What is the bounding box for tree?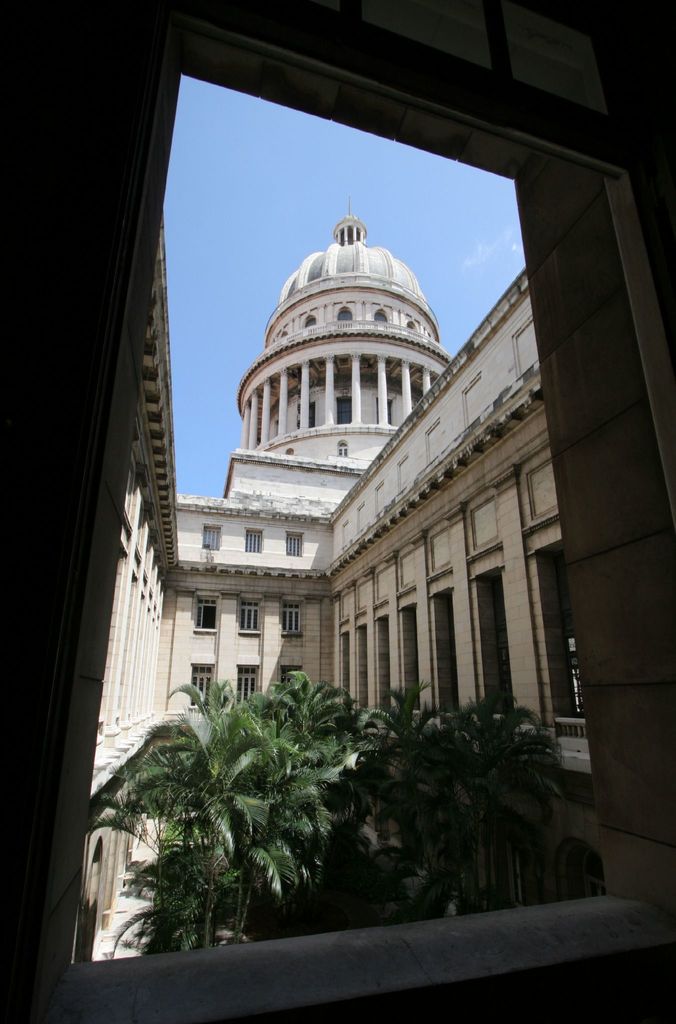
239, 808, 336, 922.
